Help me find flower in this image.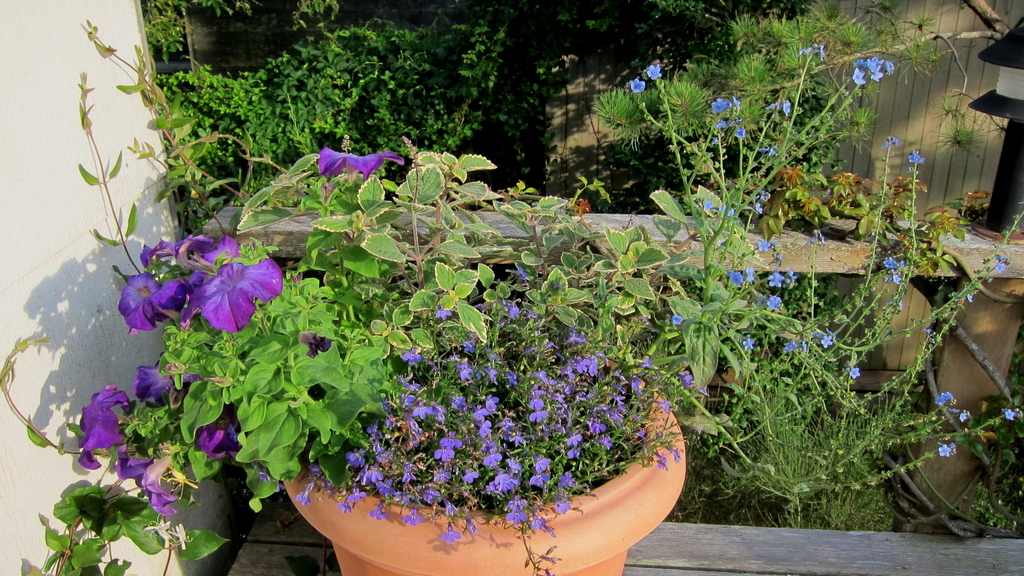
Found it: (847, 365, 862, 378).
